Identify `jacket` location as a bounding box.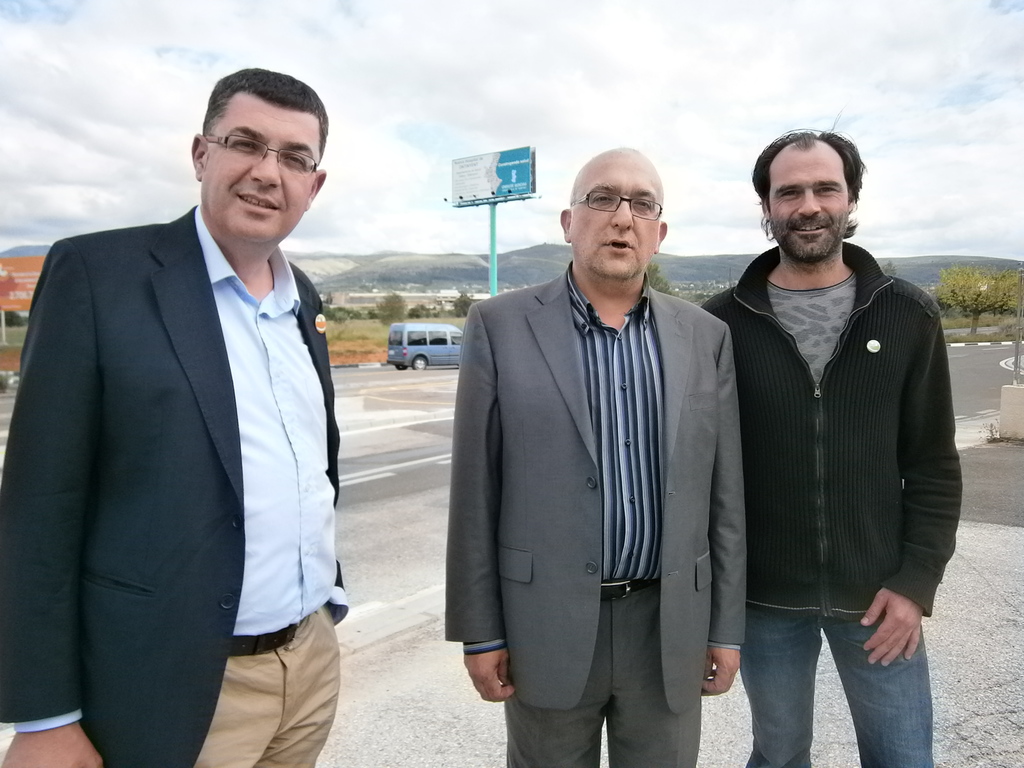
700 236 963 624.
